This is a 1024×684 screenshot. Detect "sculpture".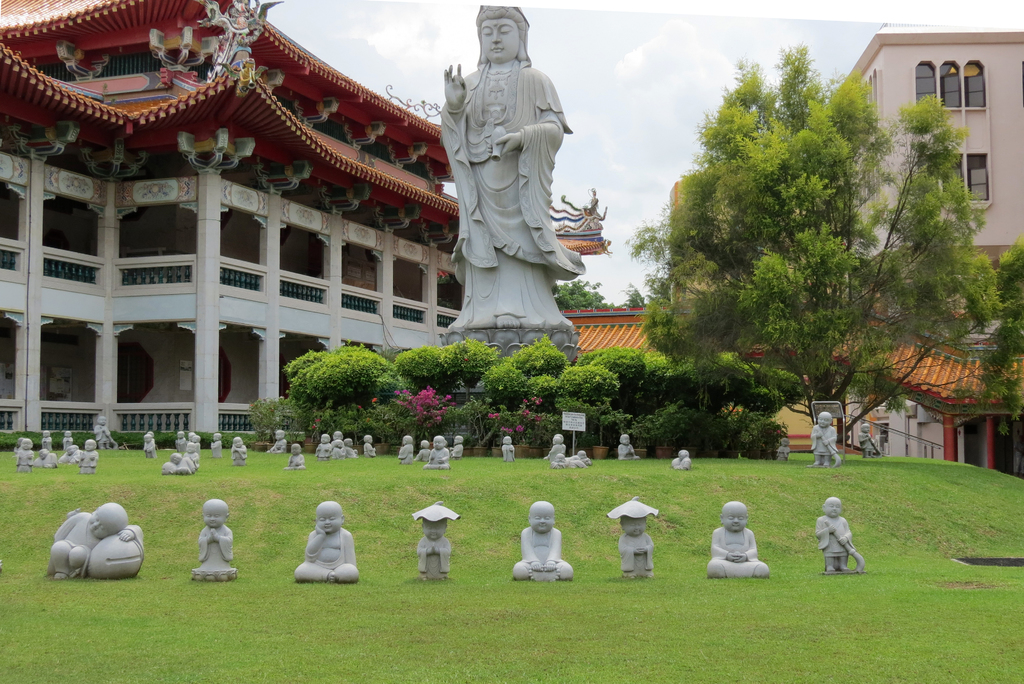
bbox=(451, 432, 465, 459).
